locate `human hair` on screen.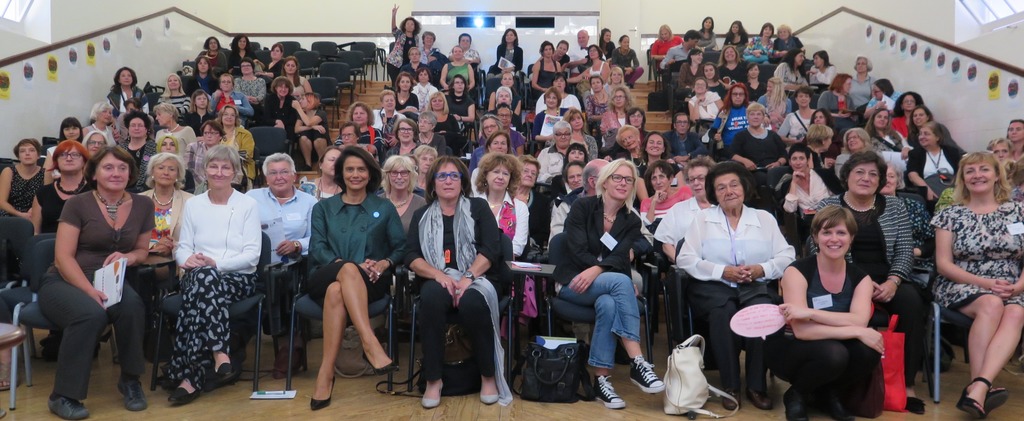
On screen at select_region(785, 140, 811, 165).
